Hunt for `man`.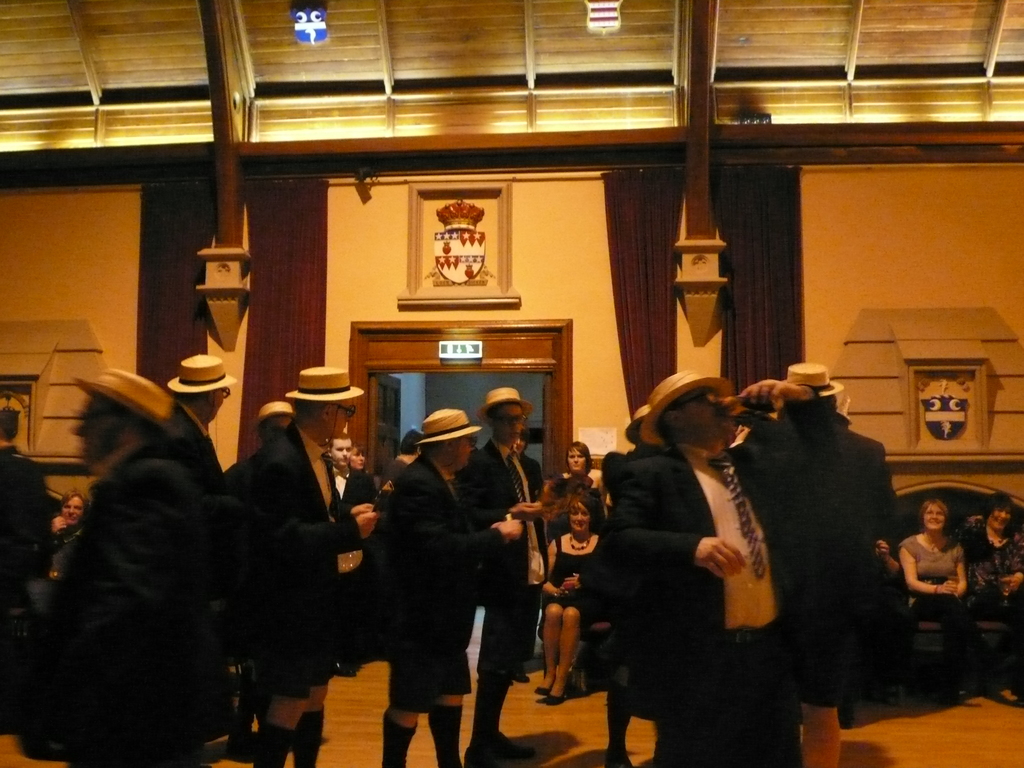
Hunted down at bbox(449, 385, 540, 767).
